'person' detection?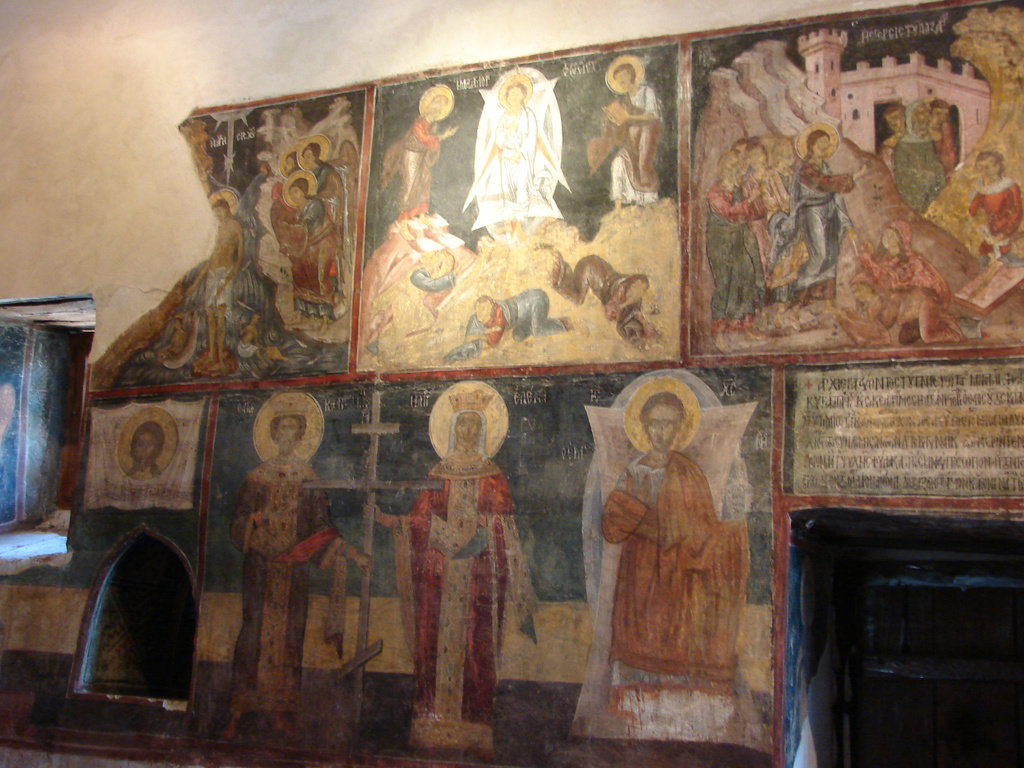
region(916, 94, 964, 172)
